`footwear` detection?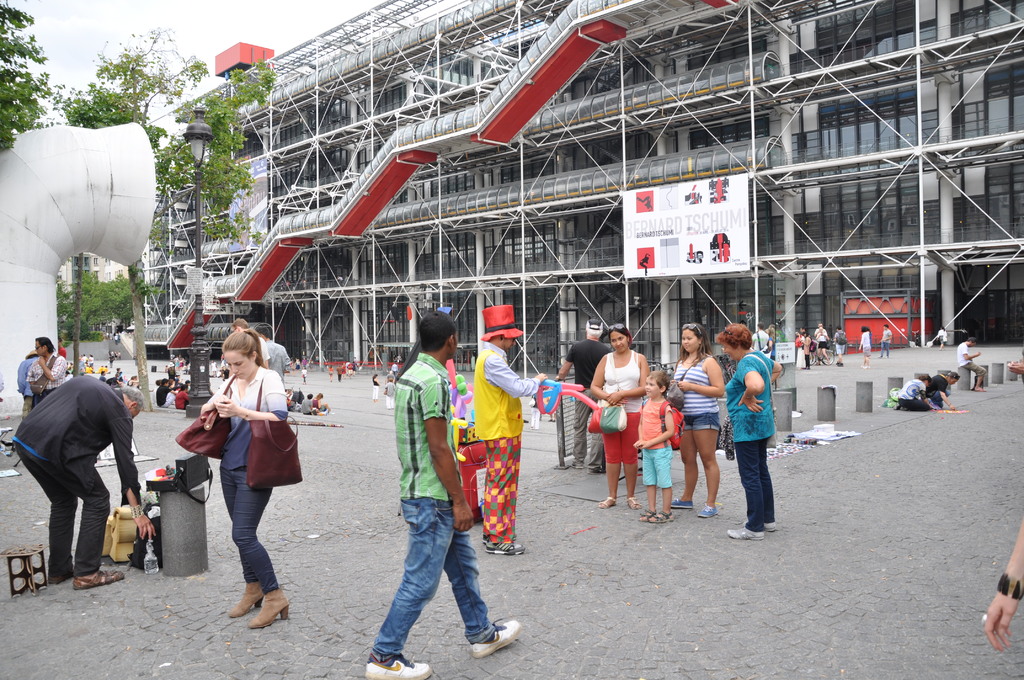
crop(77, 569, 124, 588)
